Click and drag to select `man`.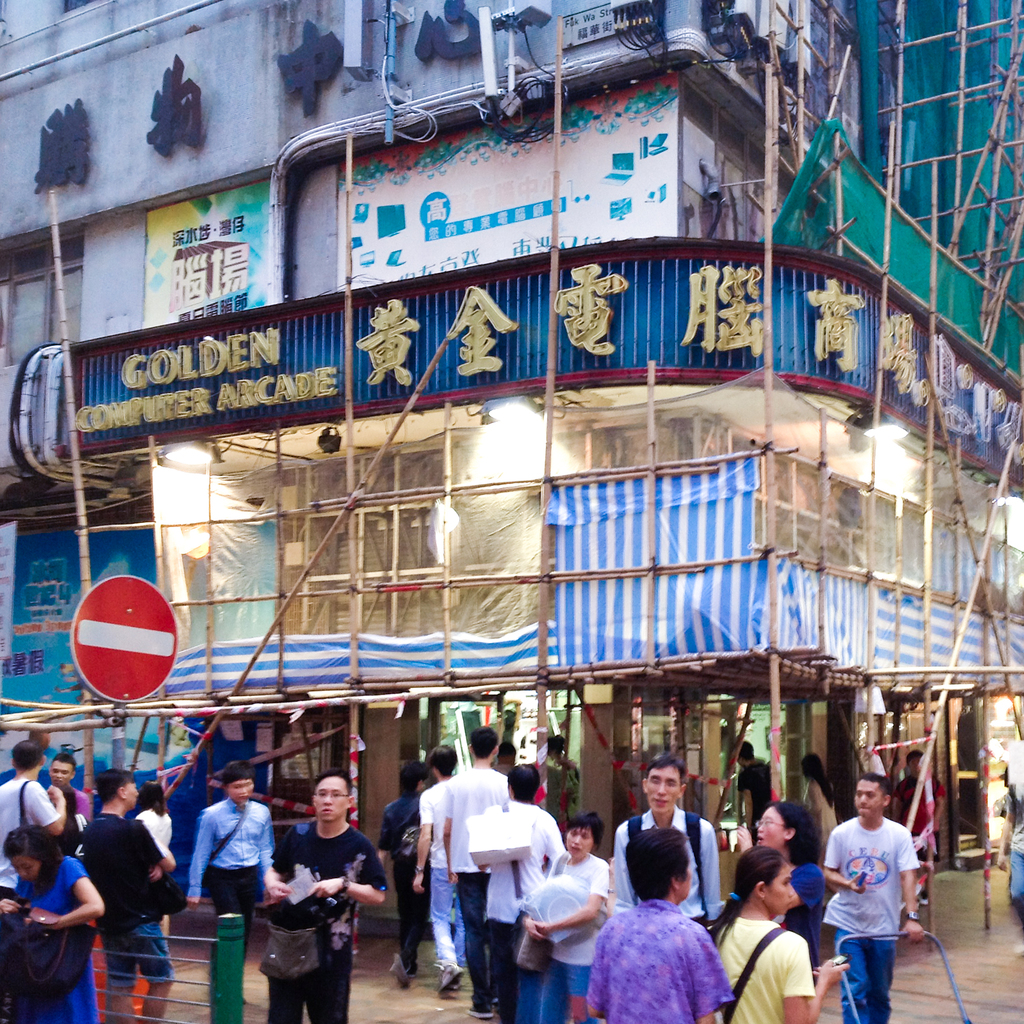
Selection: bbox(608, 751, 727, 929).
